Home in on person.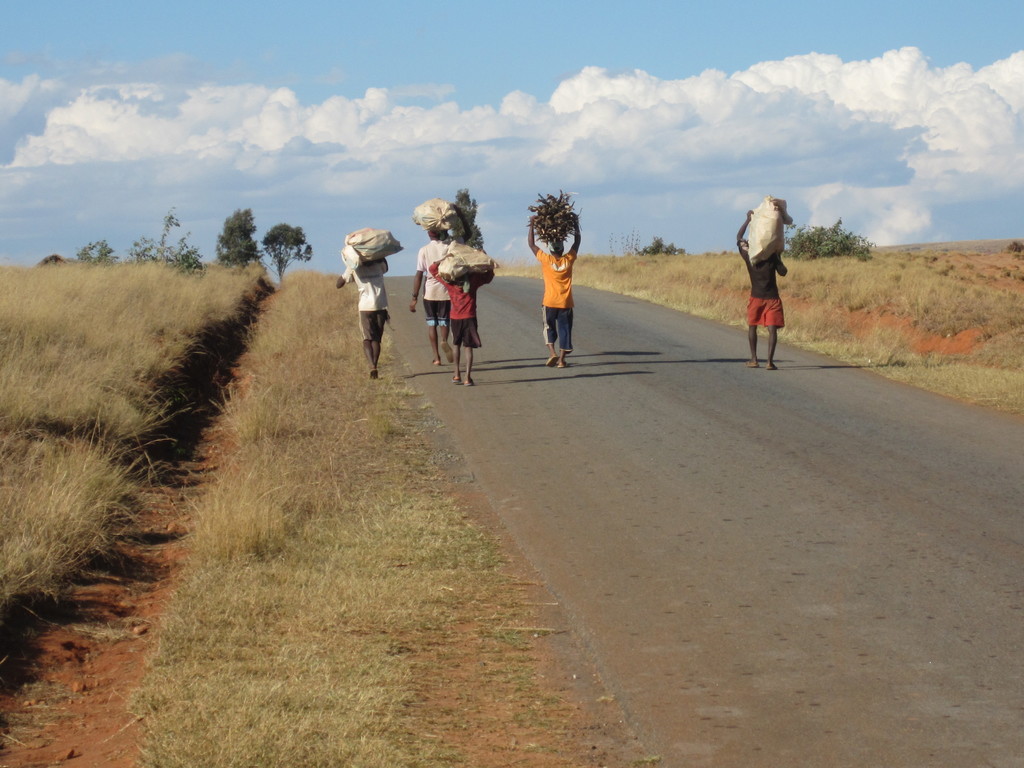
Homed in at 326/248/388/369.
